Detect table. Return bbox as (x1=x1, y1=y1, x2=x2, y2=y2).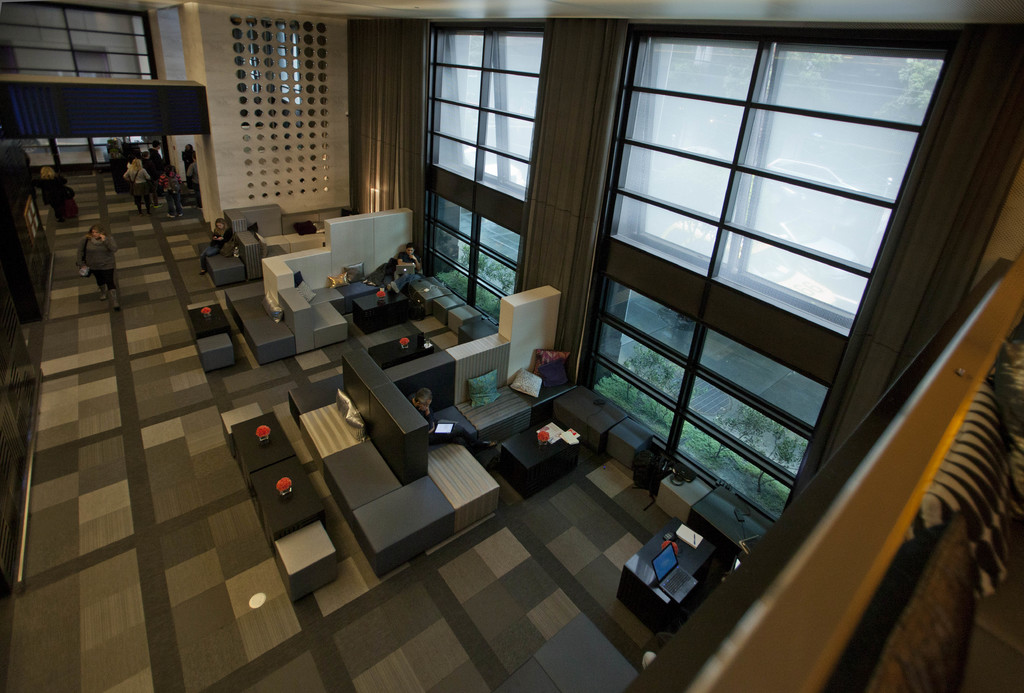
(x1=252, y1=460, x2=321, y2=543).
